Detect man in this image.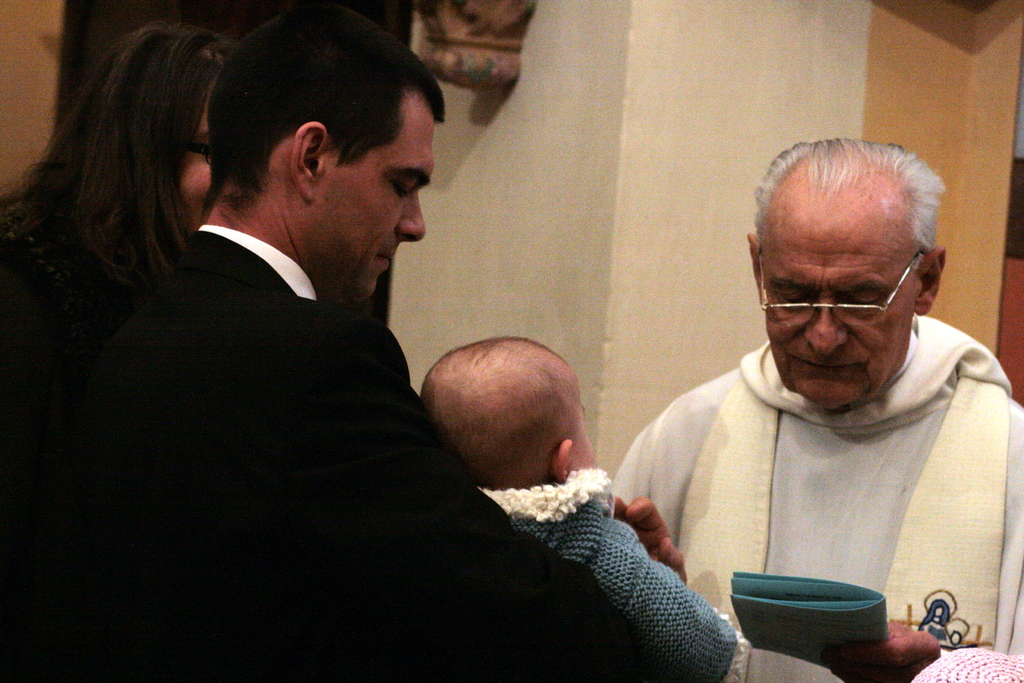
Detection: x1=609, y1=135, x2=1023, y2=682.
